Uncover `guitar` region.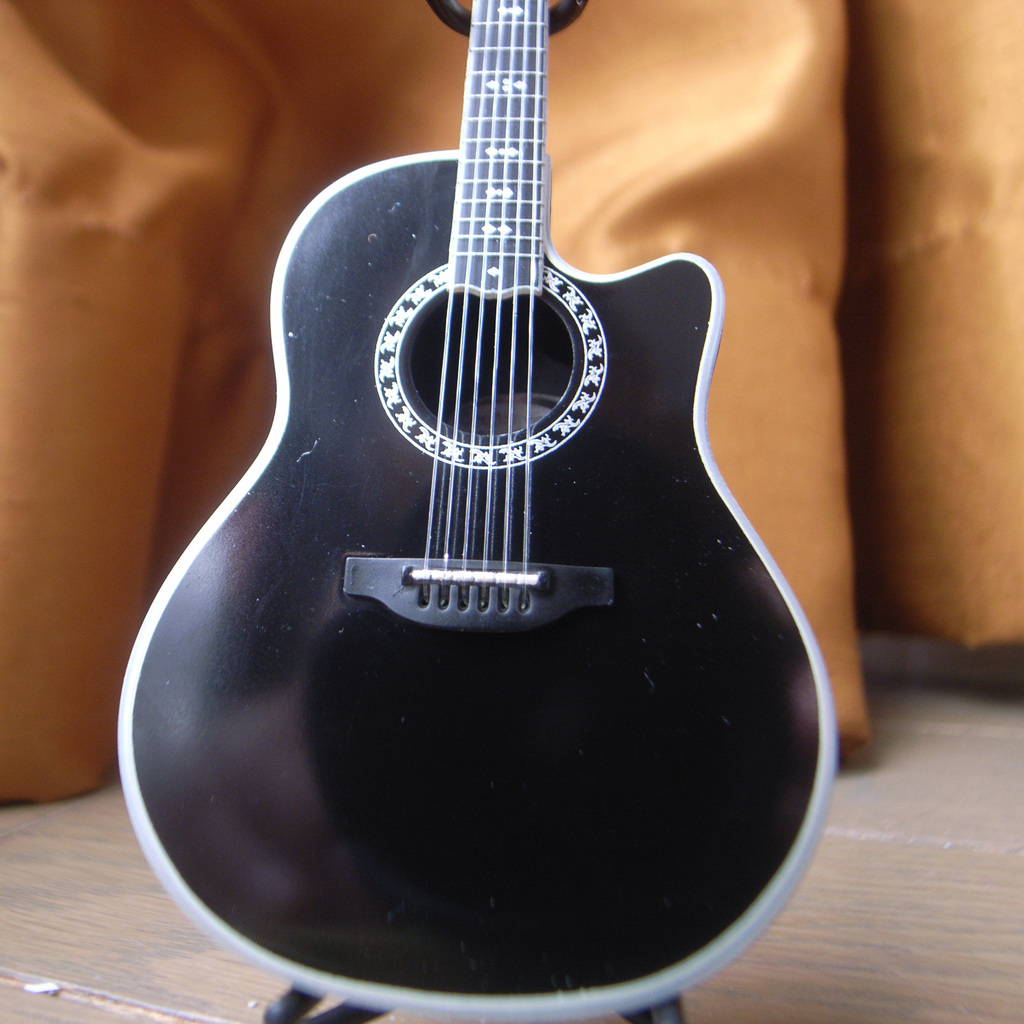
Uncovered: (116,0,838,1023).
